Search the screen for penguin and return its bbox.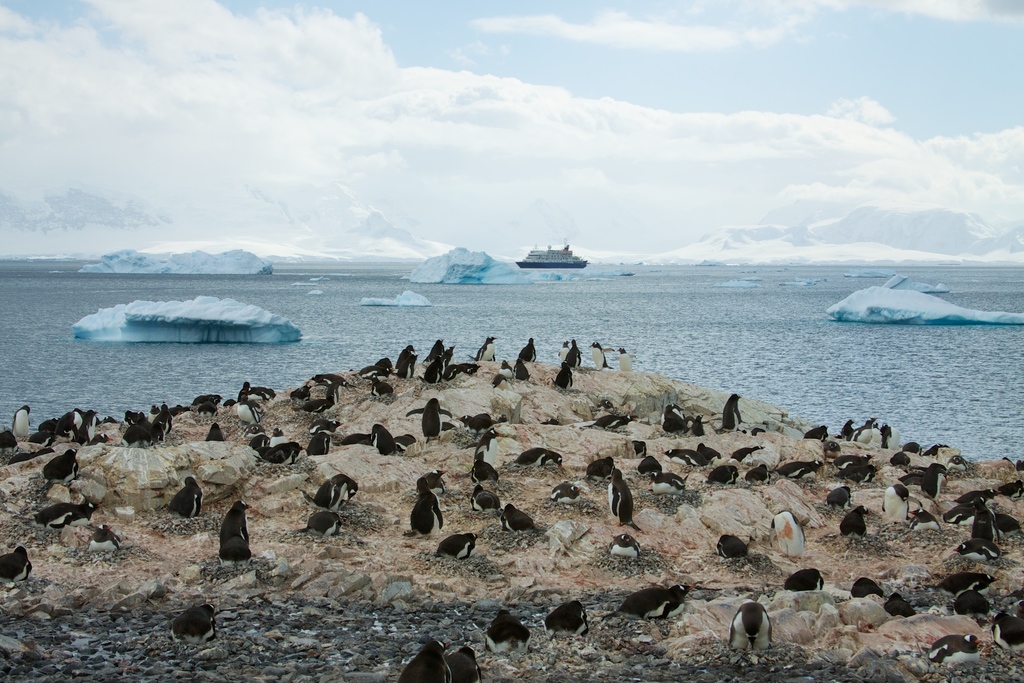
Found: box=[400, 347, 417, 379].
